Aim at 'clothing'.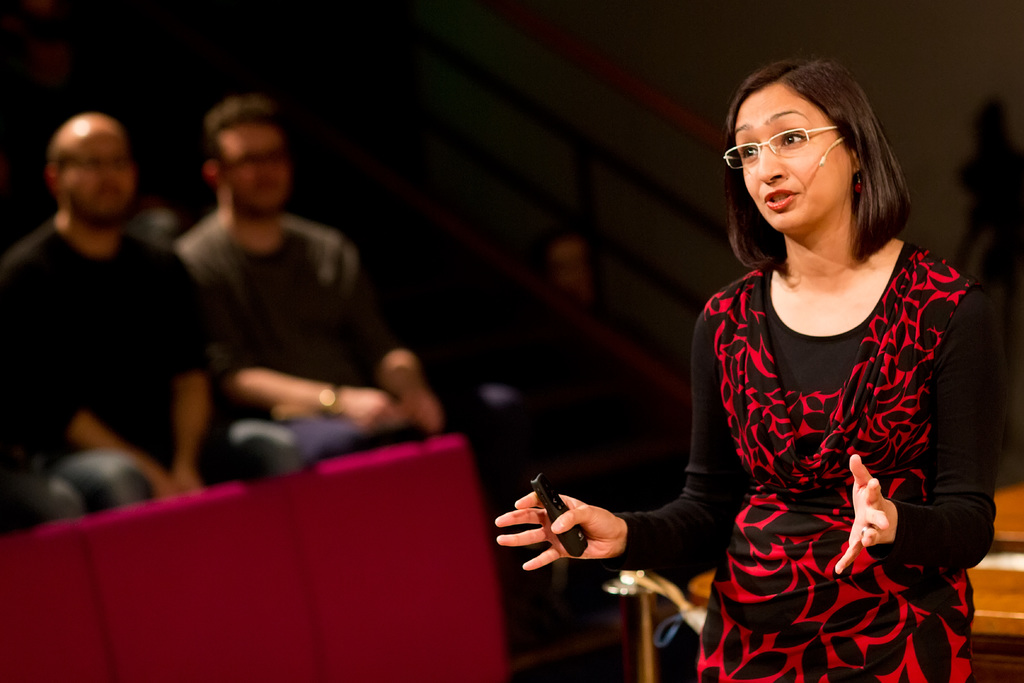
Aimed at x1=172, y1=204, x2=408, y2=470.
